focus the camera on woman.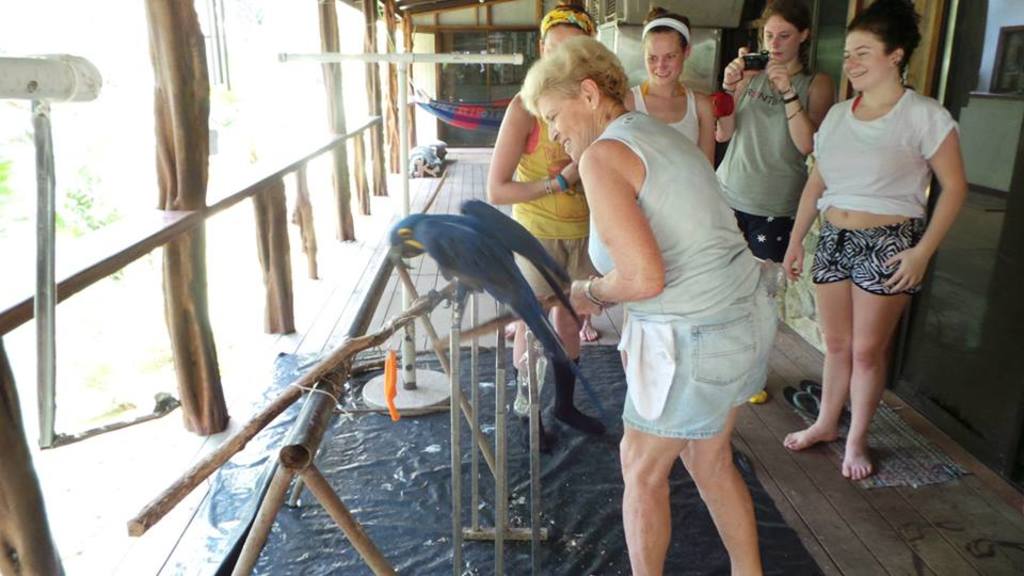
Focus region: <box>519,34,781,575</box>.
